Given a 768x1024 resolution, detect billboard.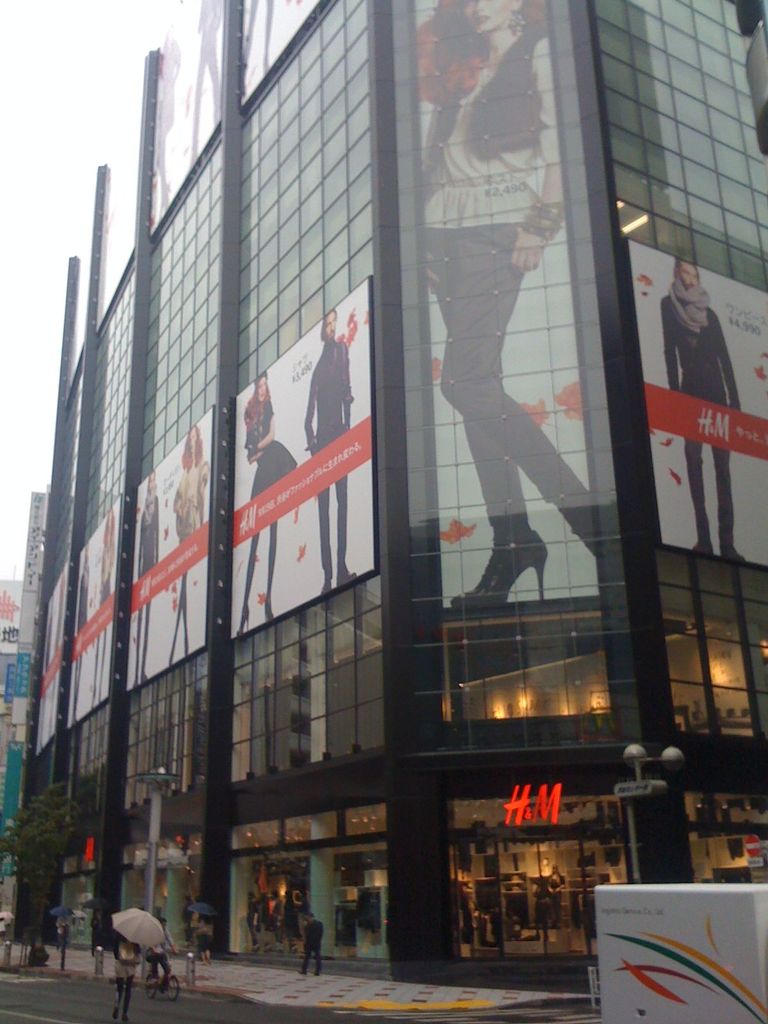
locate(65, 495, 124, 731).
